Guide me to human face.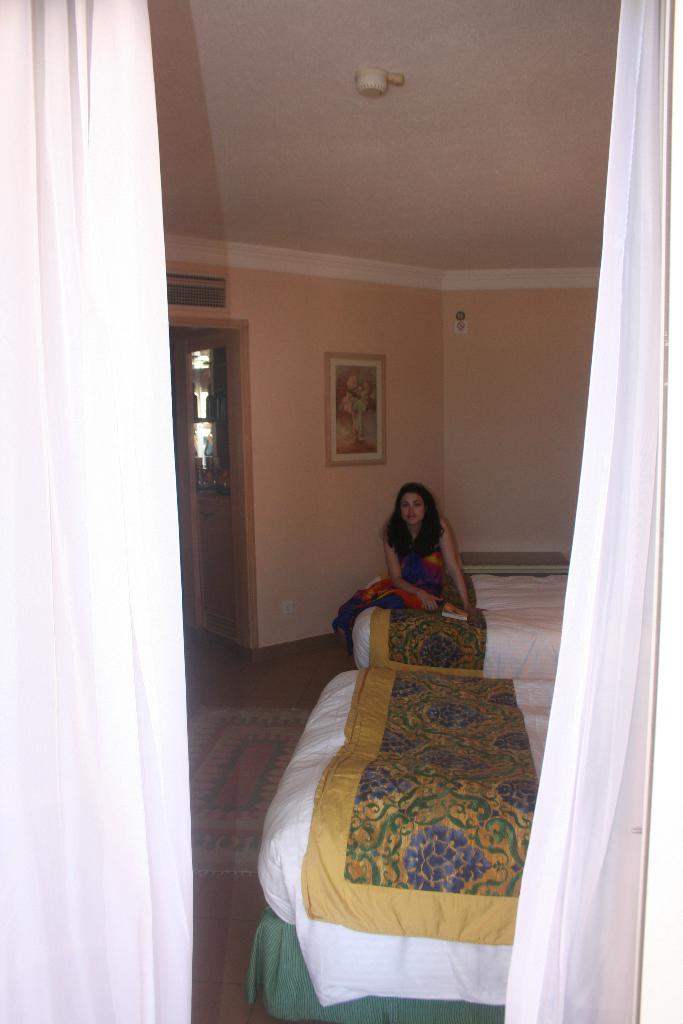
Guidance: region(399, 491, 426, 526).
